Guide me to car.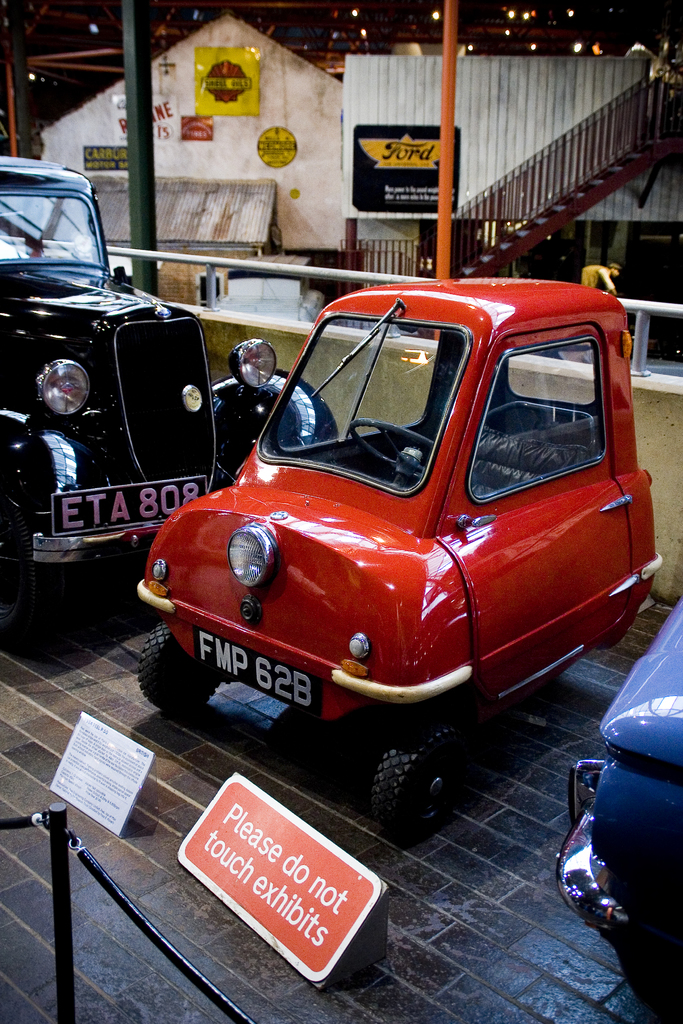
Guidance: [left=553, top=593, right=682, bottom=1022].
